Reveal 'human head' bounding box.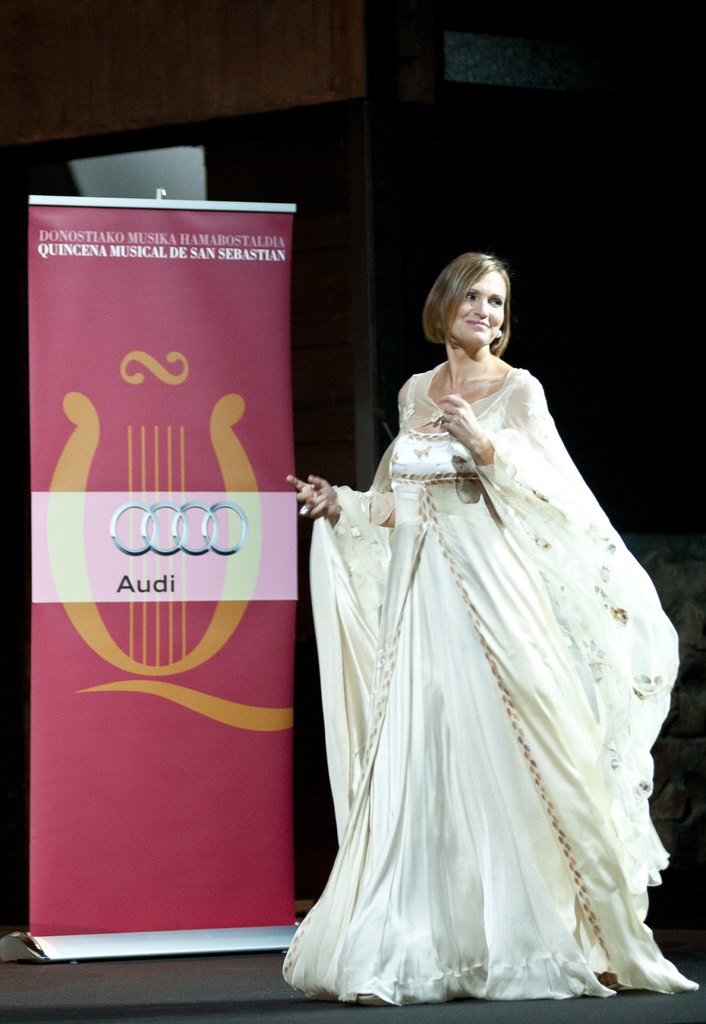
Revealed: 426/243/525/360.
